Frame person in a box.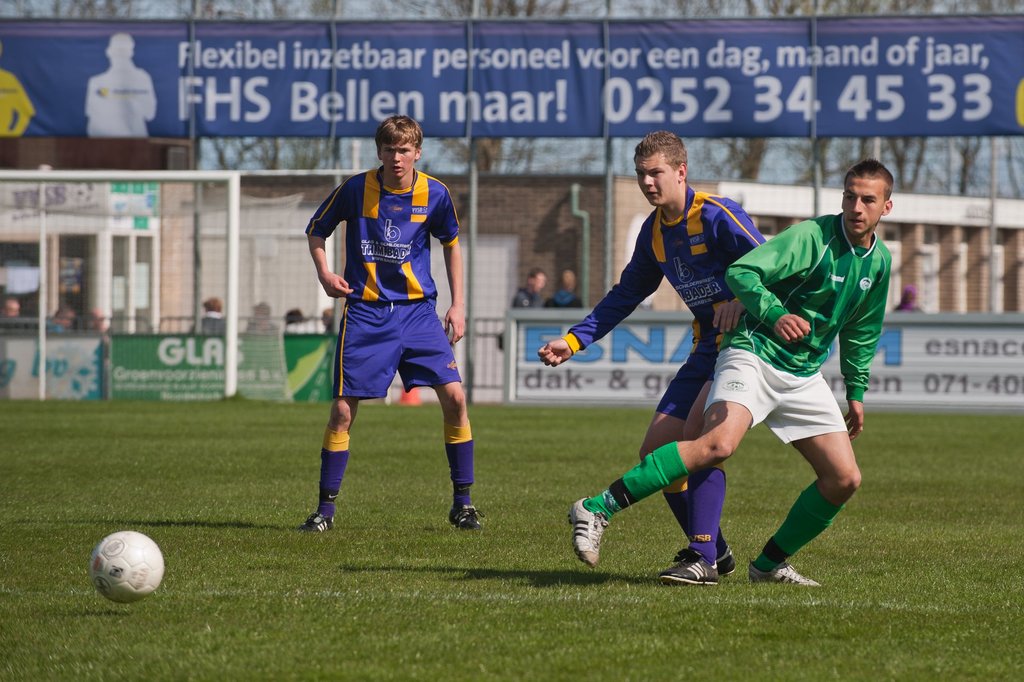
(545, 267, 586, 311).
